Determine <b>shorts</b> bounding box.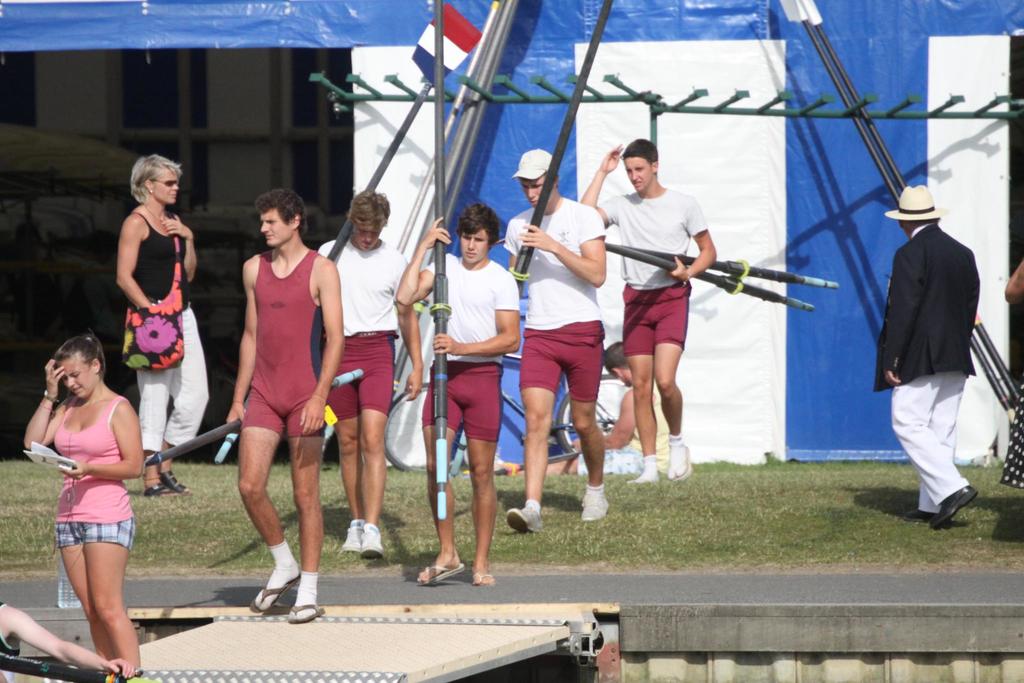
Determined: {"x1": 518, "y1": 318, "x2": 610, "y2": 400}.
